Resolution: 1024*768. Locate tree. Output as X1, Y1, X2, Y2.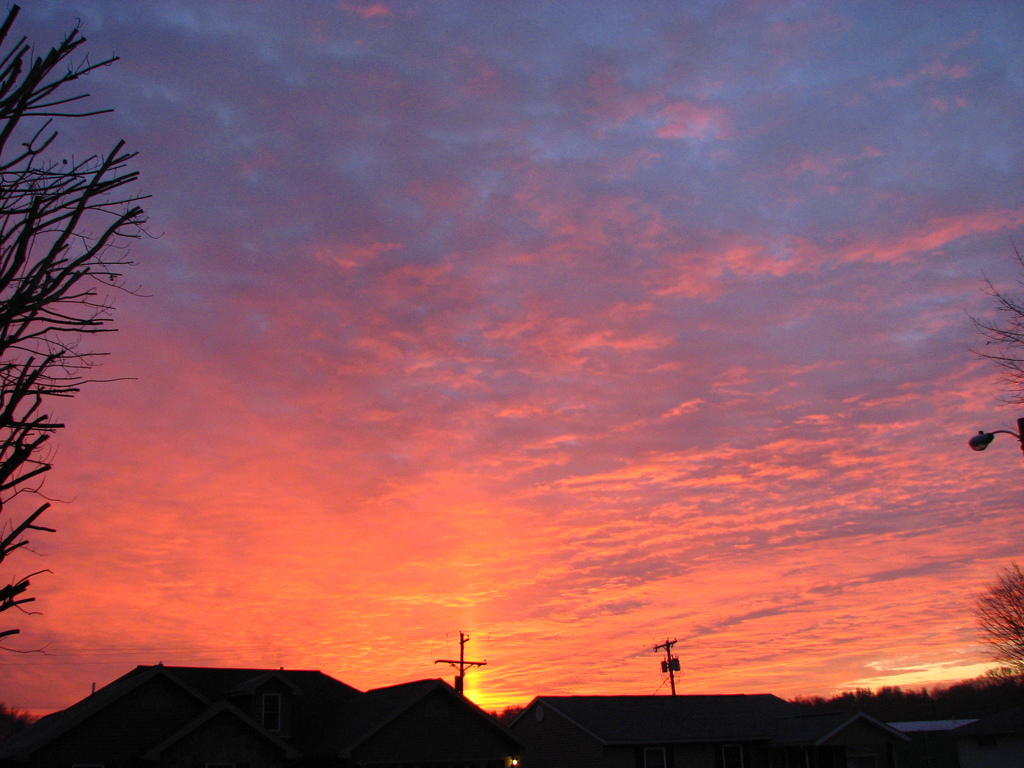
979, 246, 1023, 424.
